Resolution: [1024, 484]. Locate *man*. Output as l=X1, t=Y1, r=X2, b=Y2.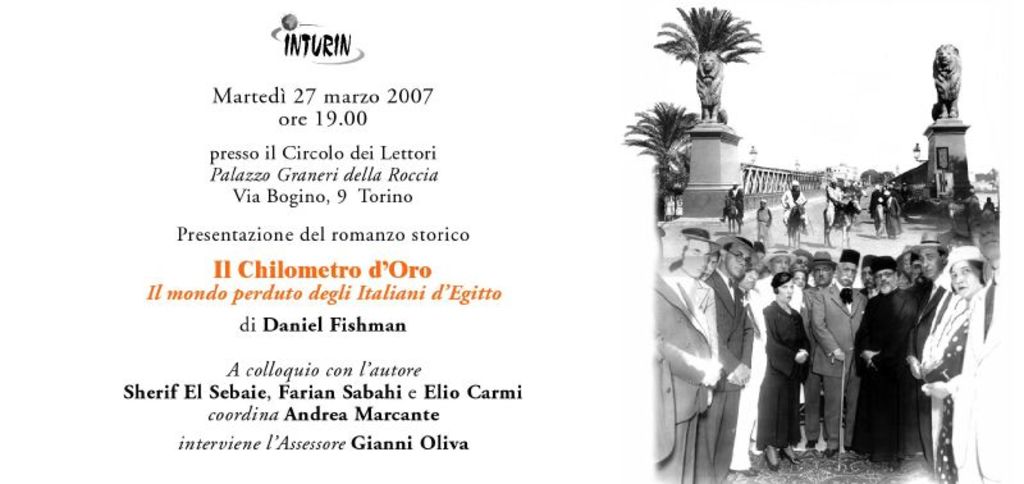
l=750, t=239, r=772, b=277.
